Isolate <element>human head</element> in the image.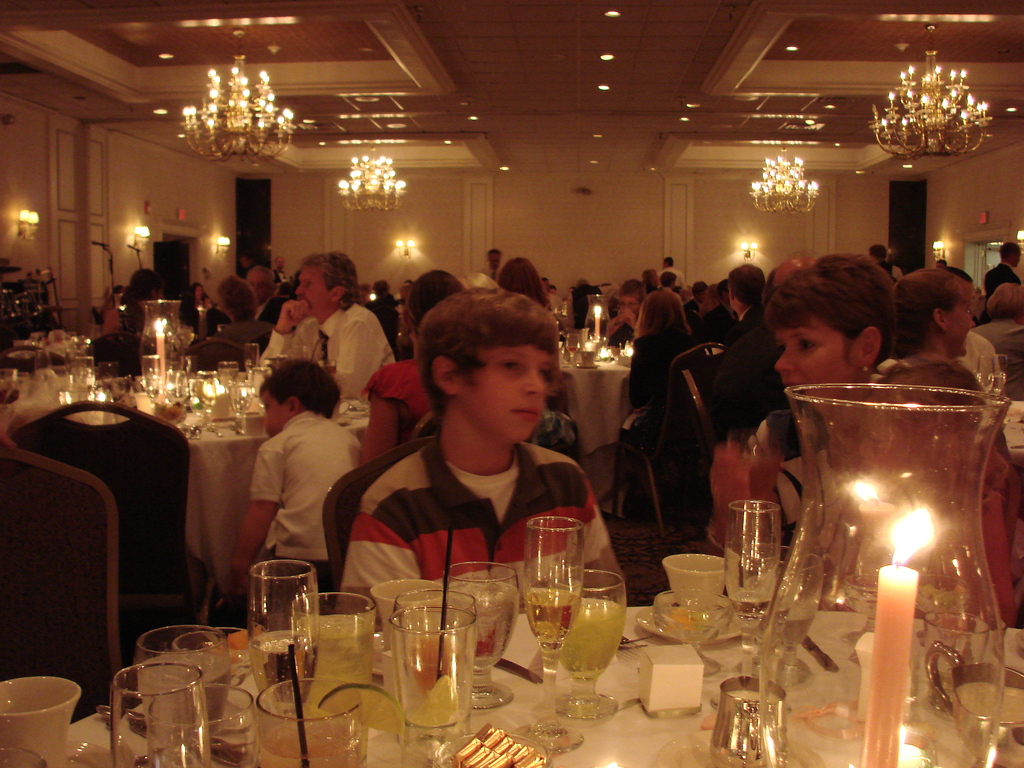
Isolated region: [375, 280, 391, 299].
